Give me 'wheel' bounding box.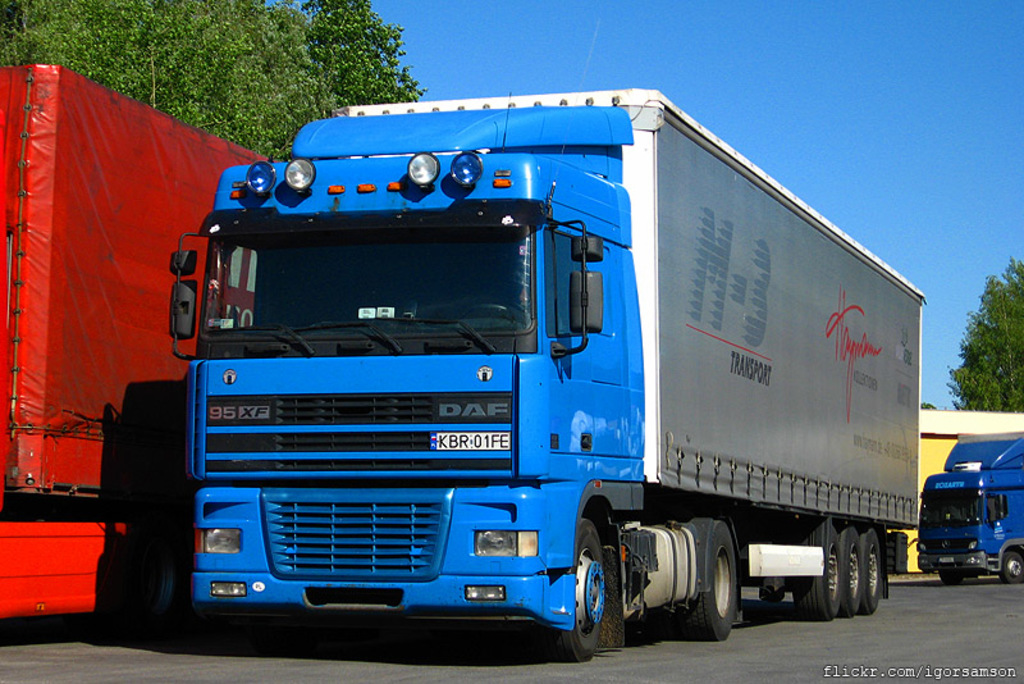
{"left": 842, "top": 530, "right": 860, "bottom": 617}.
